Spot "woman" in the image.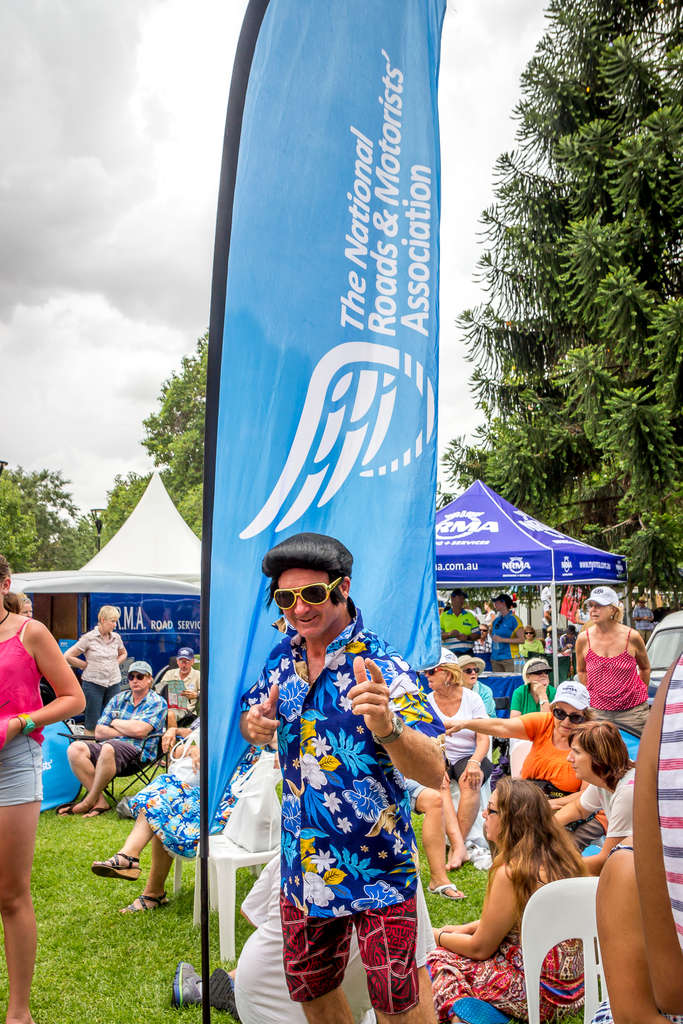
"woman" found at 570:586:658:735.
